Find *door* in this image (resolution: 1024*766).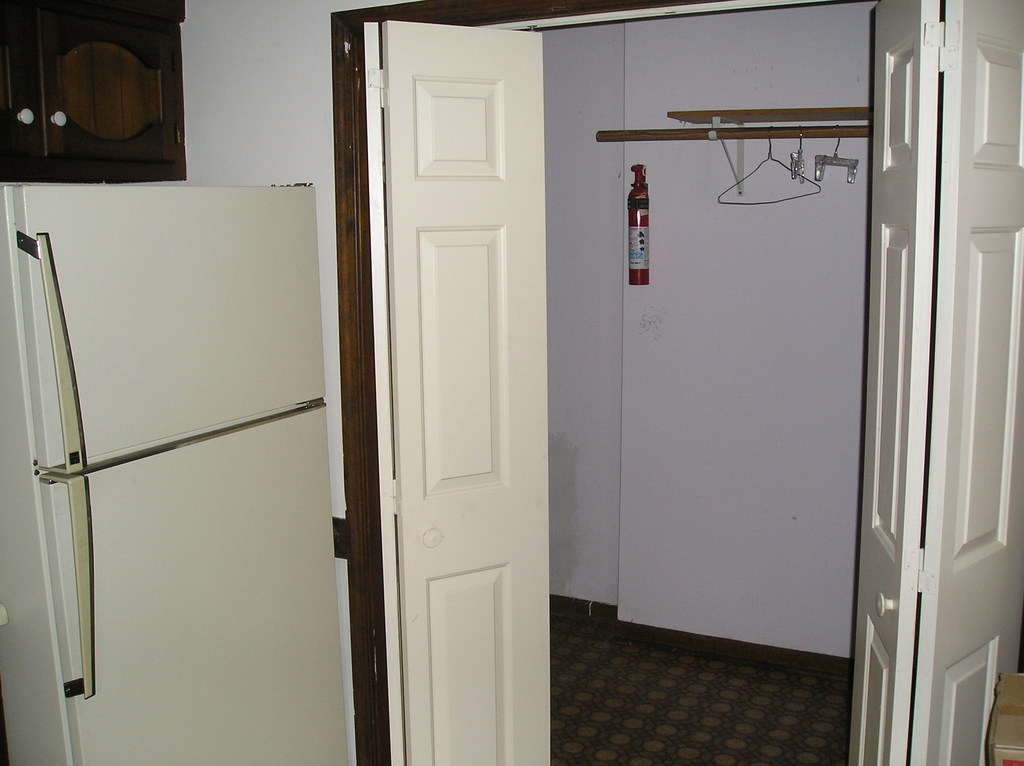
locate(359, 21, 556, 765).
